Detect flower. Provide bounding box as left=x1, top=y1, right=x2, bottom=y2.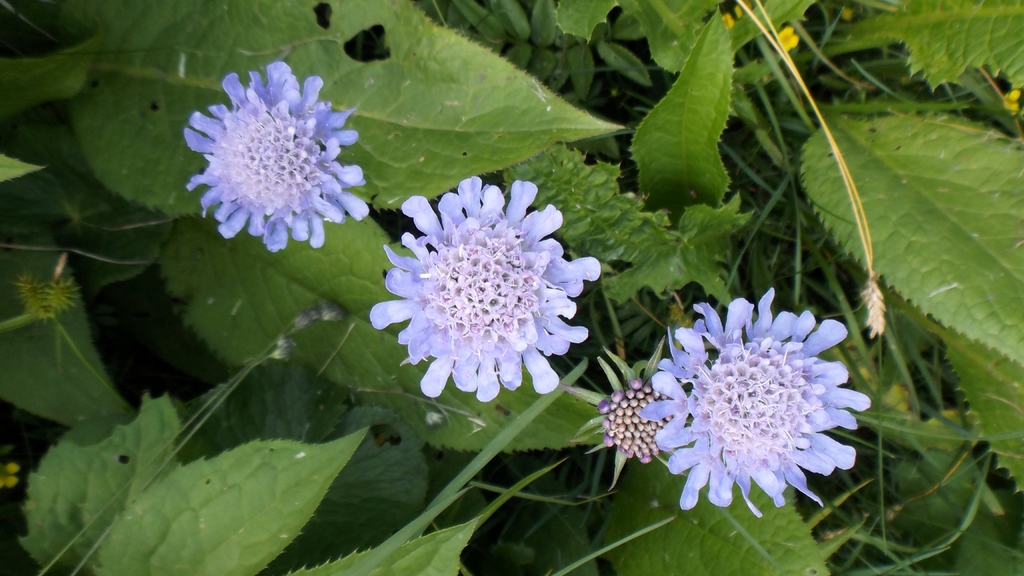
left=618, top=270, right=859, bottom=519.
